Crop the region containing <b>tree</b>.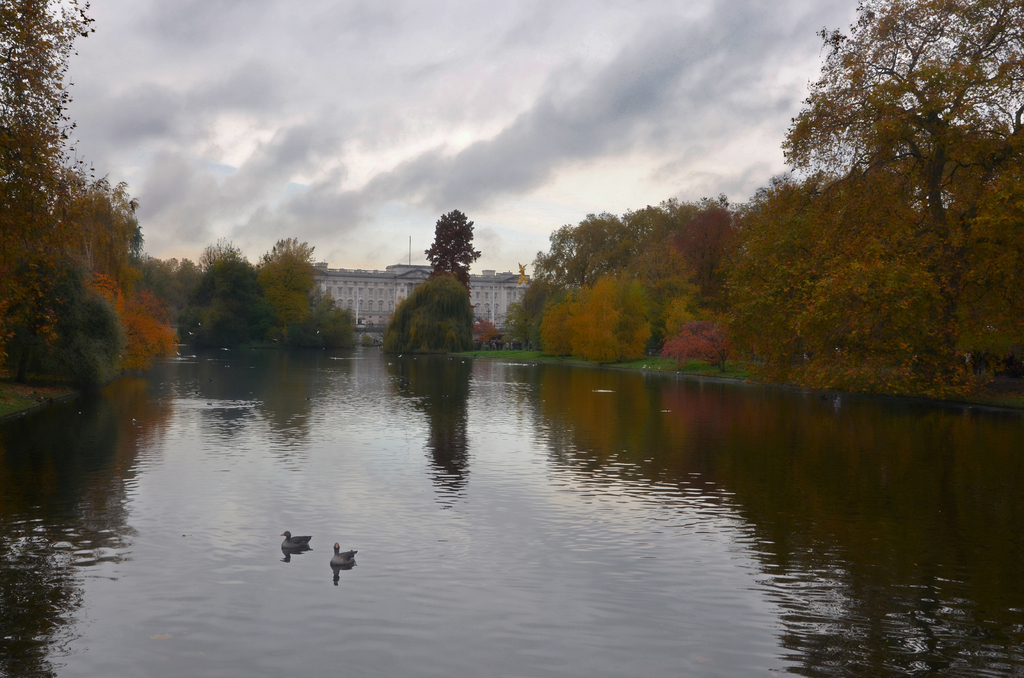
Crop region: 47/265/175/374.
